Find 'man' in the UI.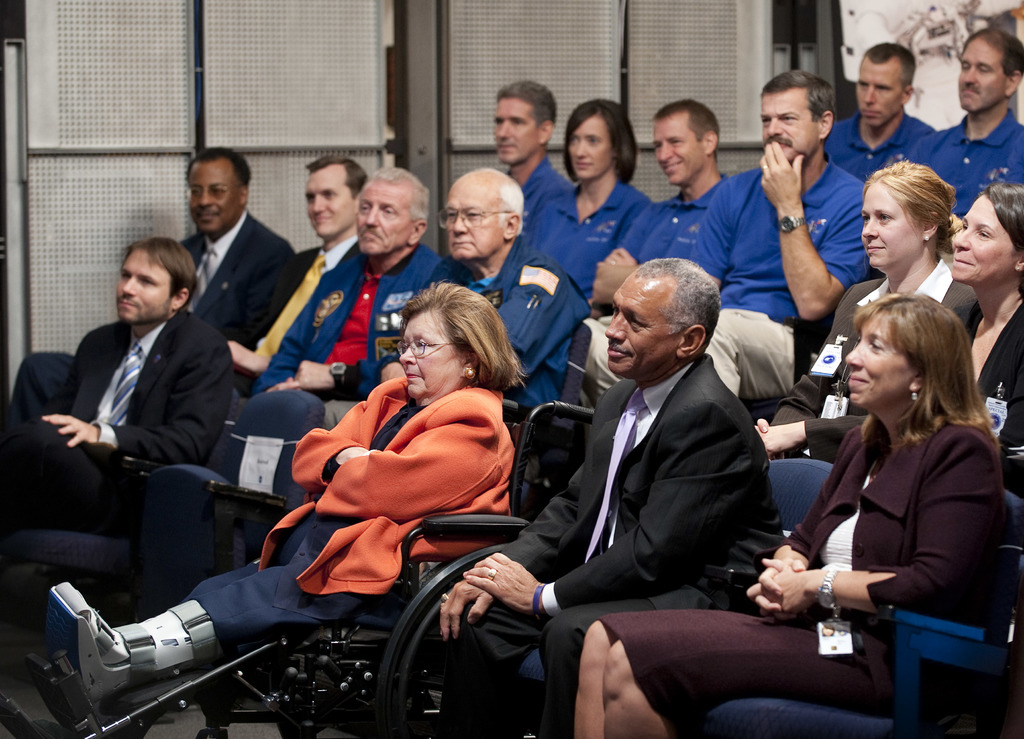
UI element at 523/226/815/722.
